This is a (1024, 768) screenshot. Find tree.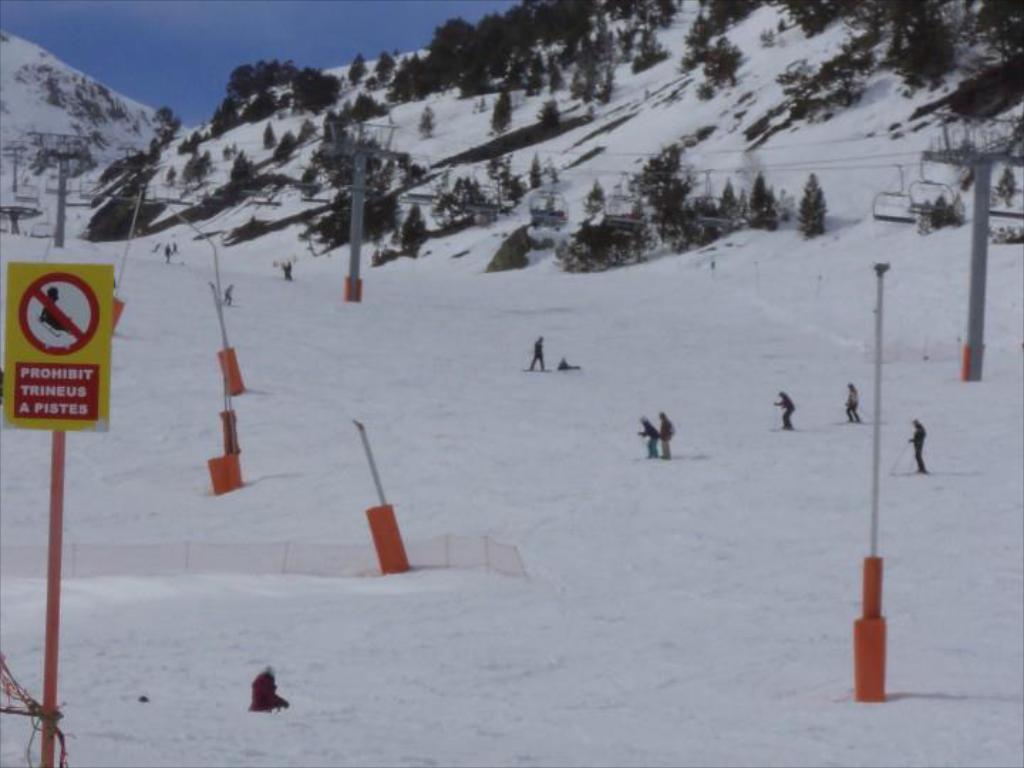
Bounding box: box=[240, 84, 286, 122].
